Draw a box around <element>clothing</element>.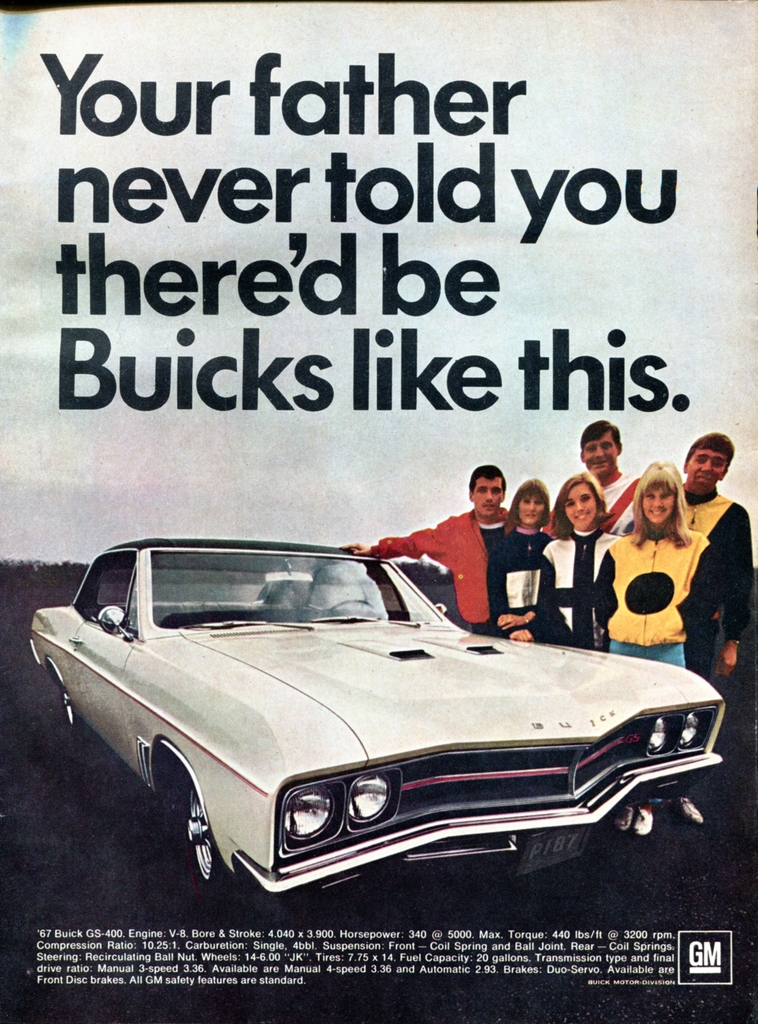
<box>376,510,508,623</box>.
